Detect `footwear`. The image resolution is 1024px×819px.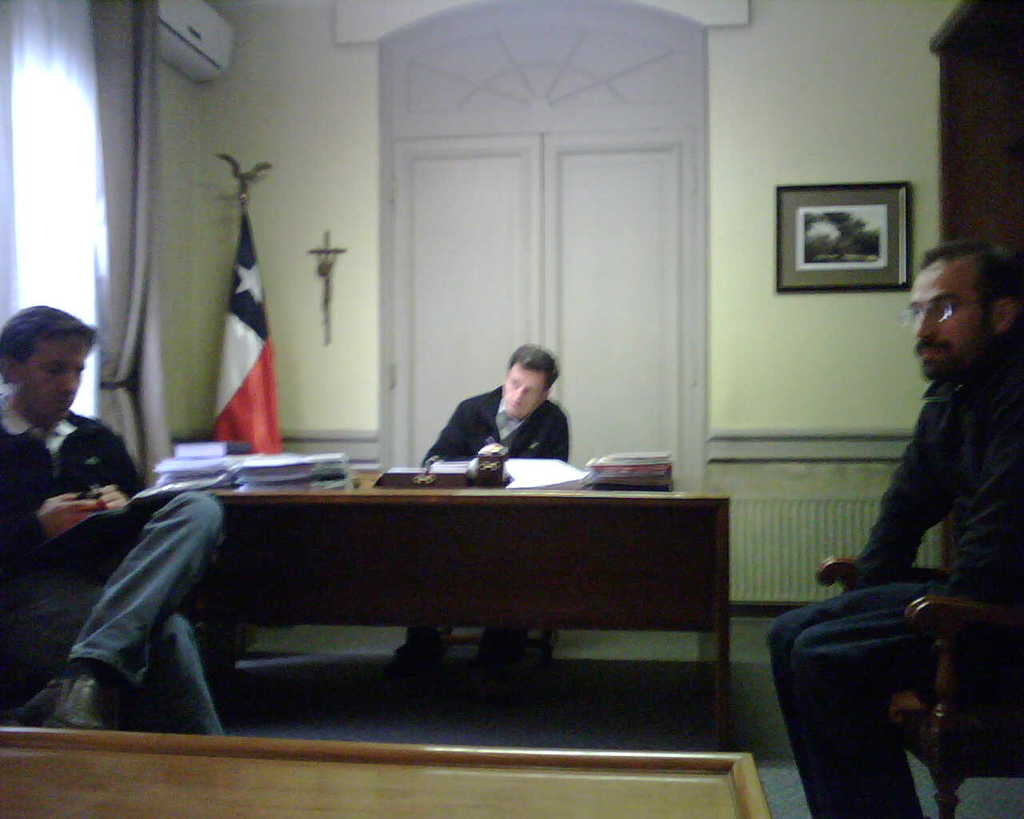
[x1=10, y1=667, x2=117, y2=742].
